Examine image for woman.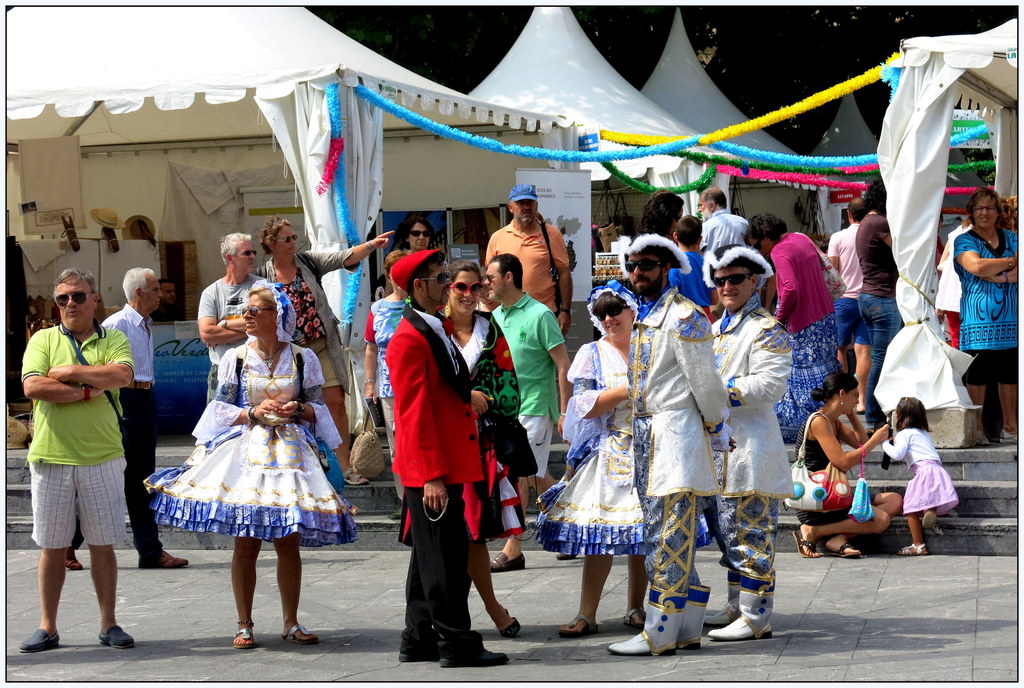
Examination result: <box>785,372,898,556</box>.
